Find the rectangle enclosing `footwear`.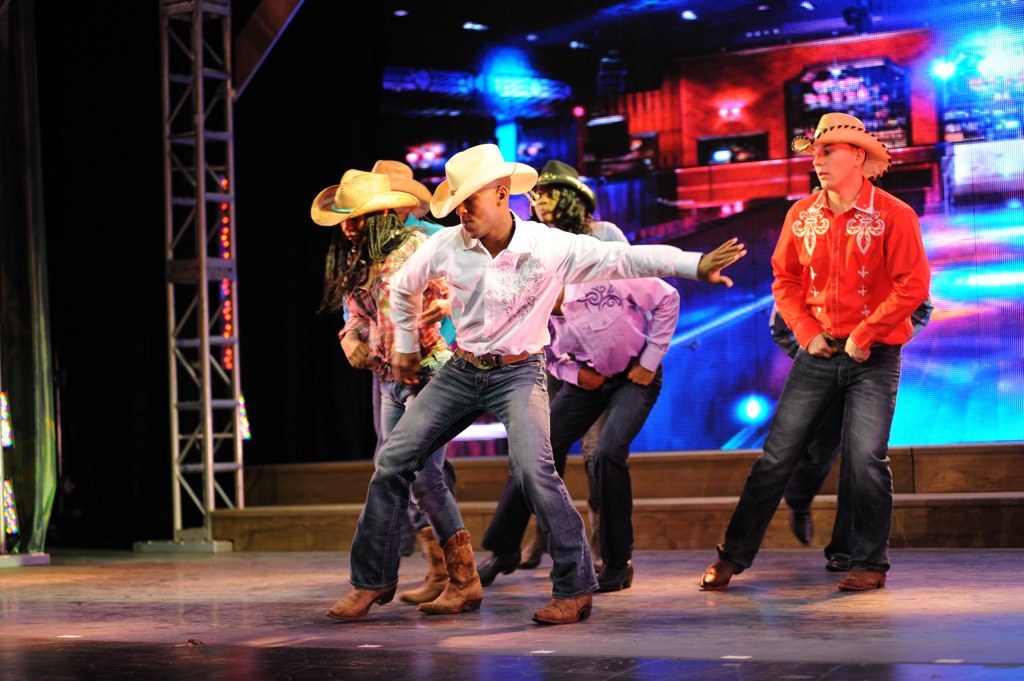
select_region(837, 559, 884, 590).
